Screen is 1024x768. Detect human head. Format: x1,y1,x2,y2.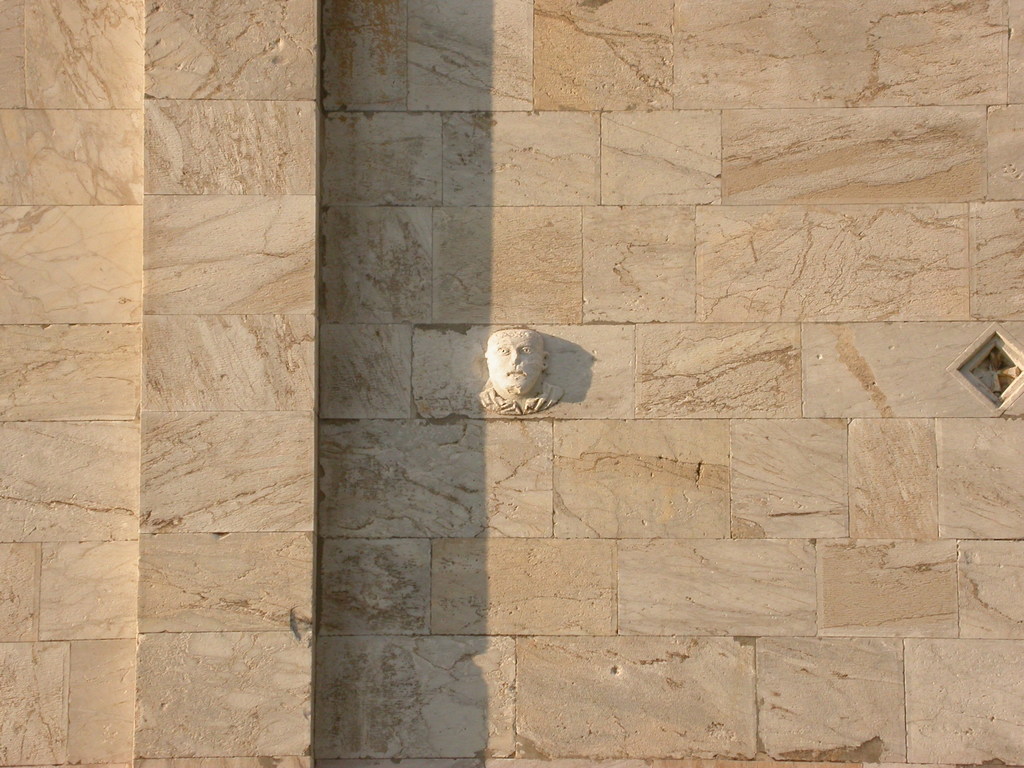
483,324,554,397.
